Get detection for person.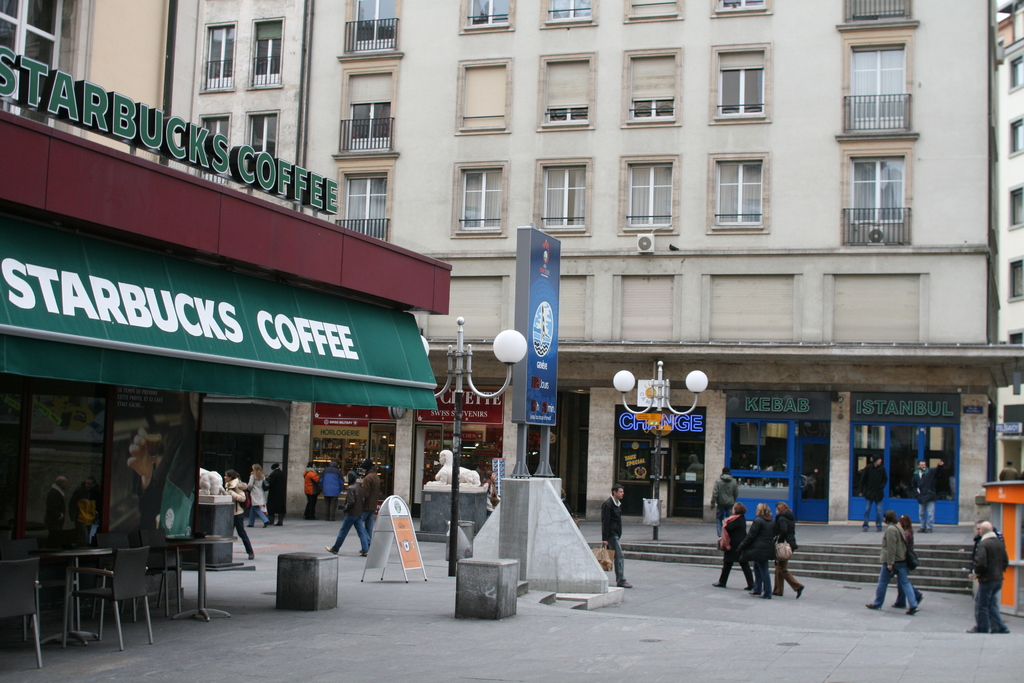
Detection: bbox=(863, 507, 920, 613).
